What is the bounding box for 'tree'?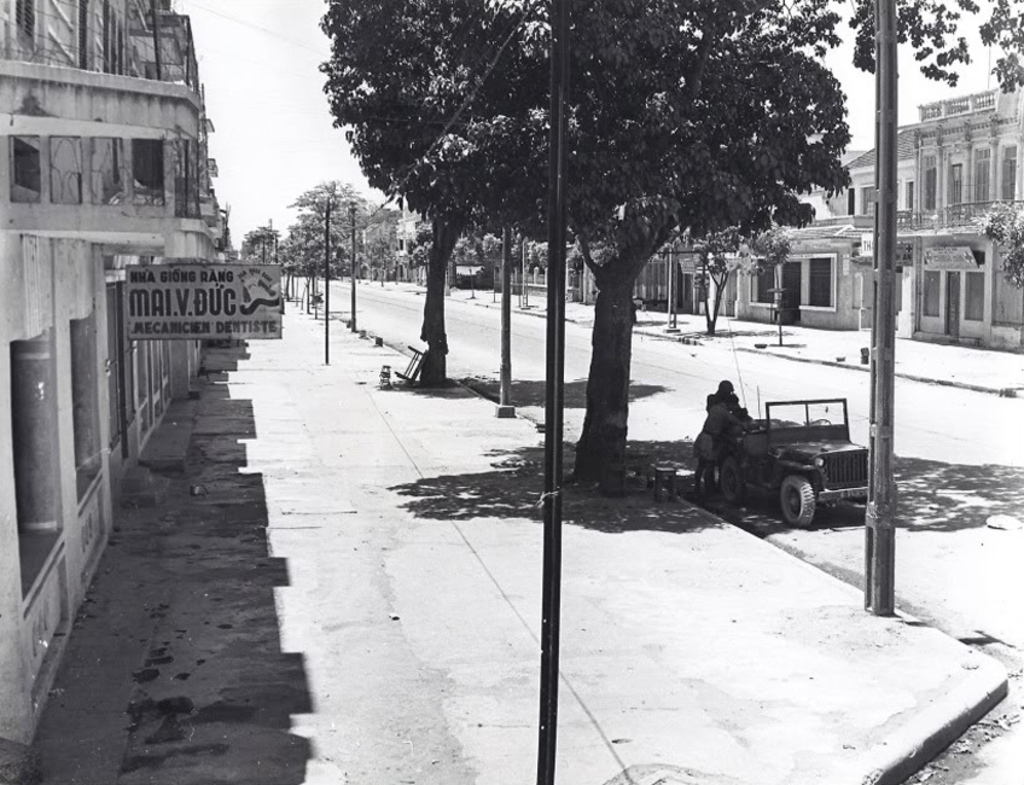
[left=313, top=0, right=565, bottom=391].
